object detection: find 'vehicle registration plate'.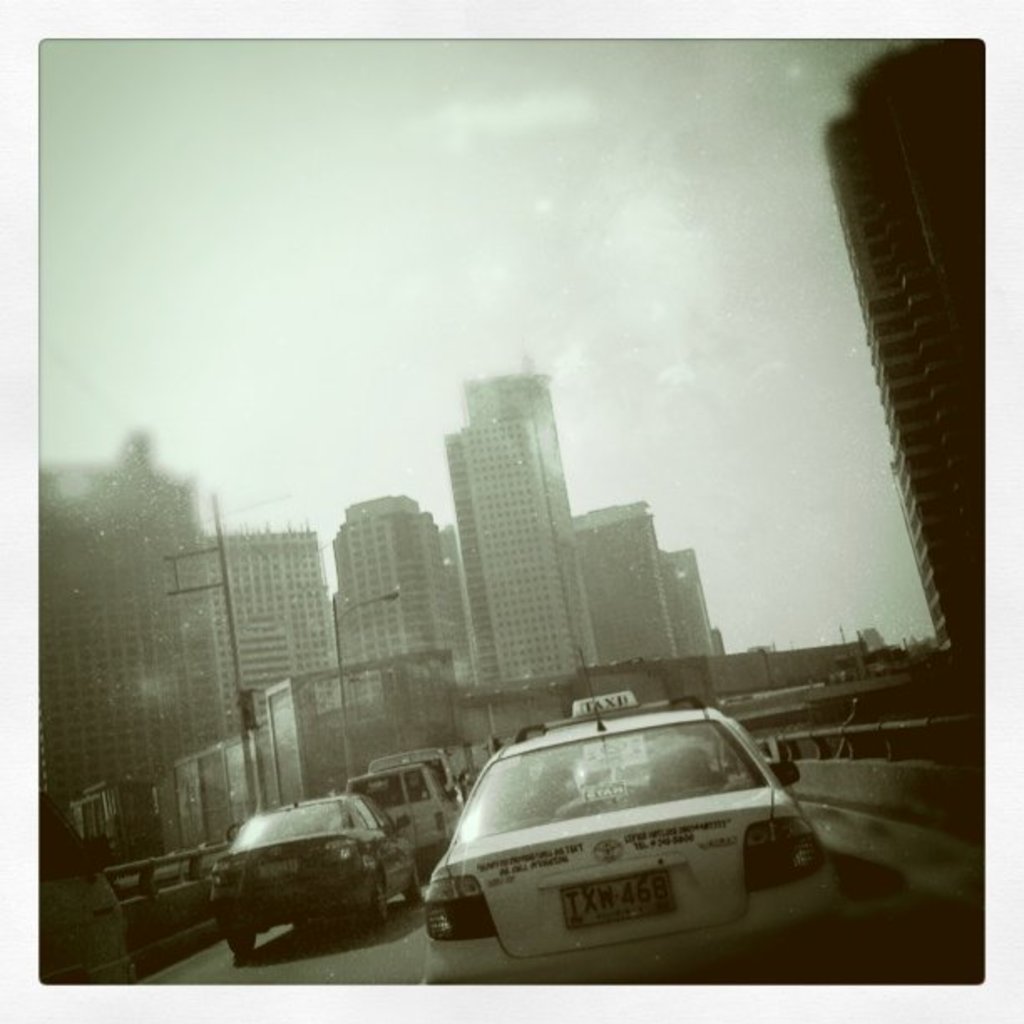
{"x1": 557, "y1": 863, "x2": 676, "y2": 935}.
